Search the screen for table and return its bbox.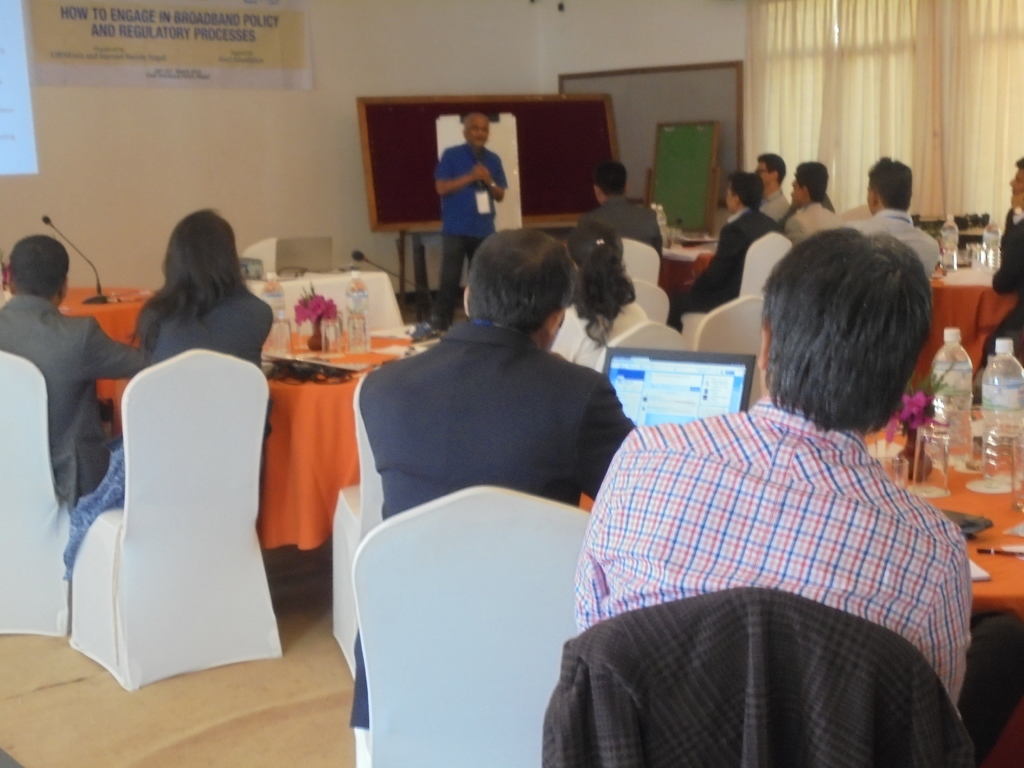
Found: l=906, t=254, r=1016, b=388.
